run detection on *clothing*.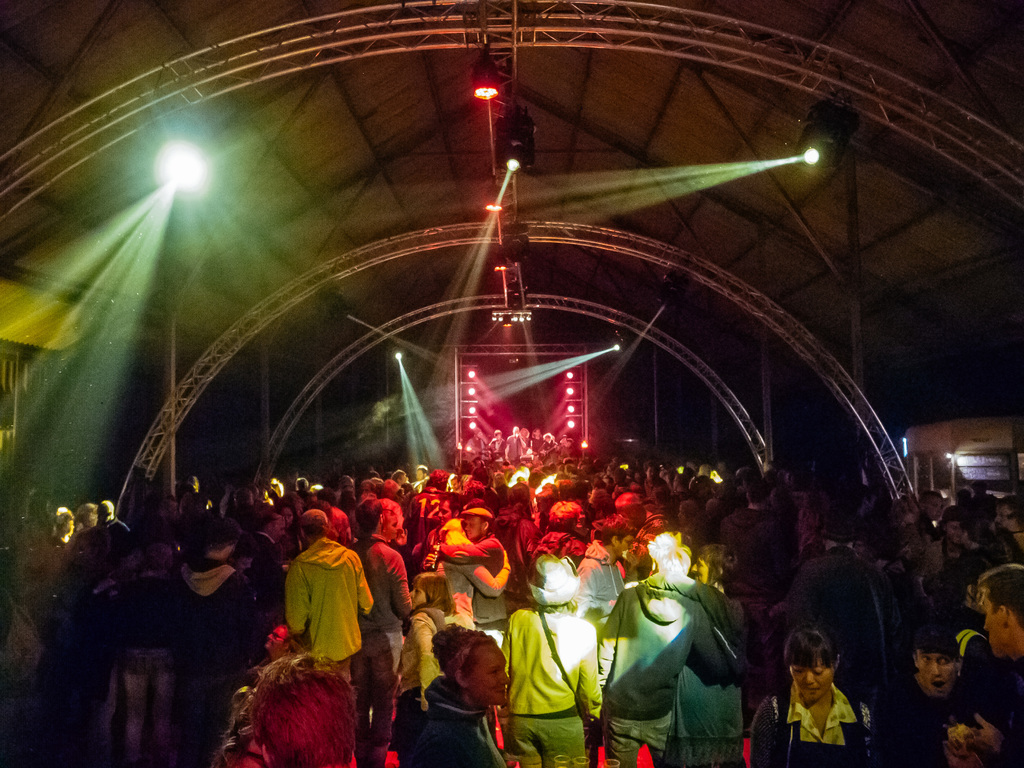
Result: [347, 554, 410, 767].
